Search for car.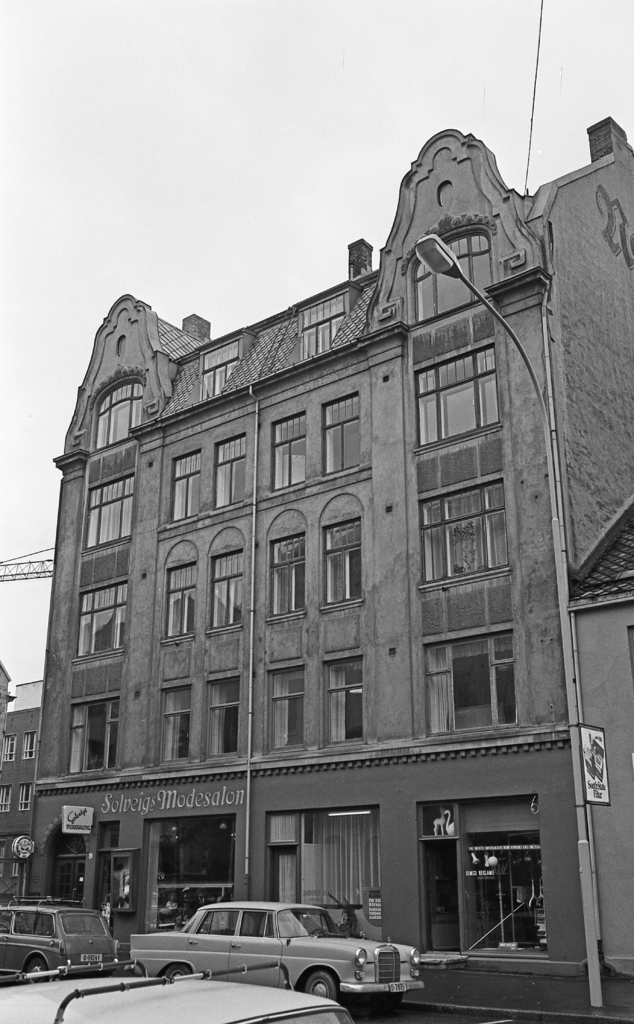
Found at 0 897 122 988.
